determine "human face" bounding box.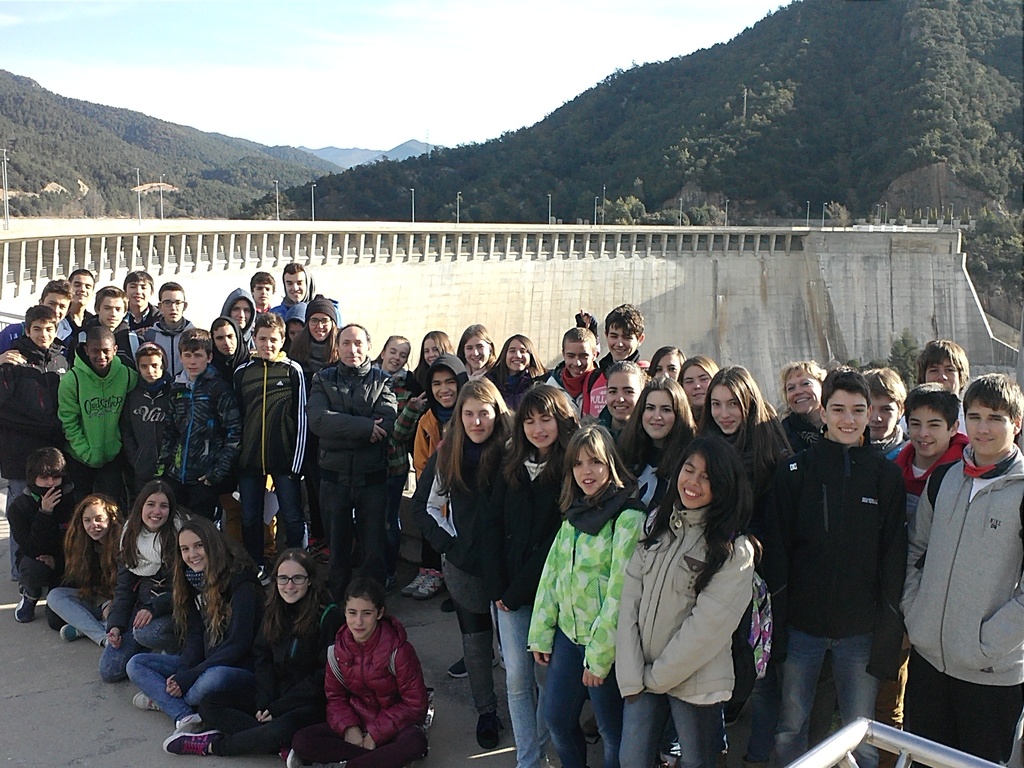
Determined: 32:318:54:347.
